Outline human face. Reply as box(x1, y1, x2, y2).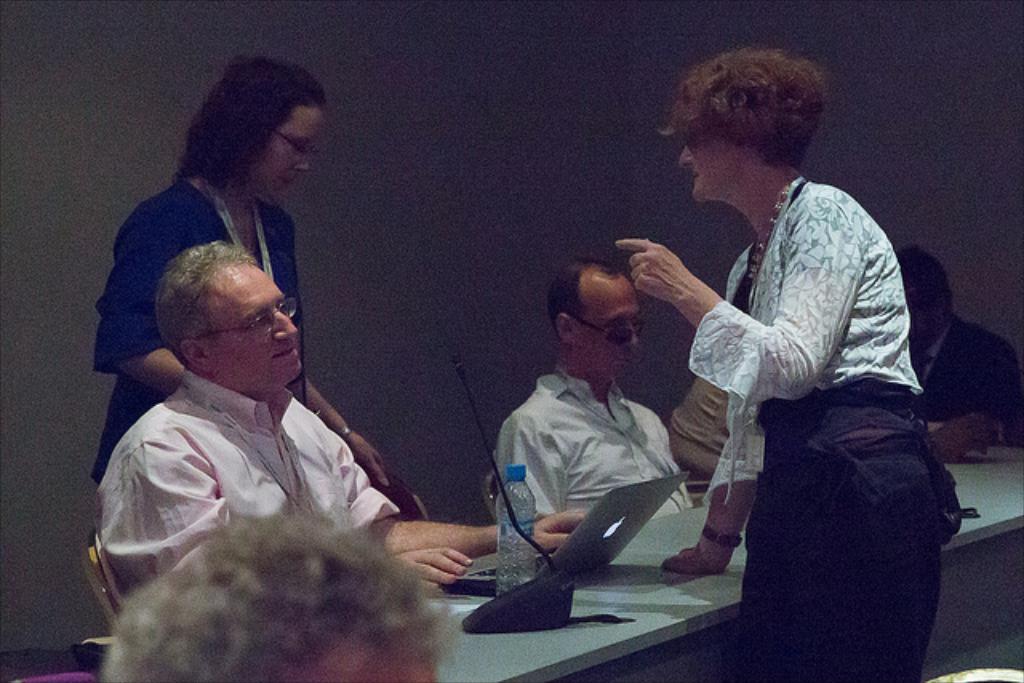
box(574, 286, 648, 374).
